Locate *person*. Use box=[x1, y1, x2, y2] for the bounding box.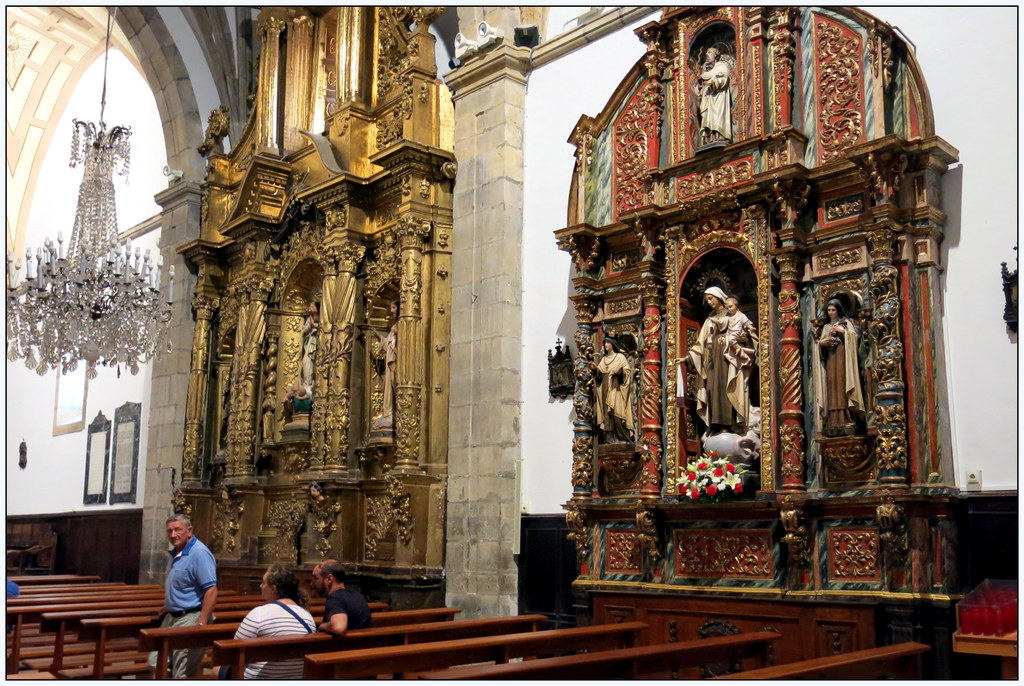
box=[689, 46, 732, 138].
